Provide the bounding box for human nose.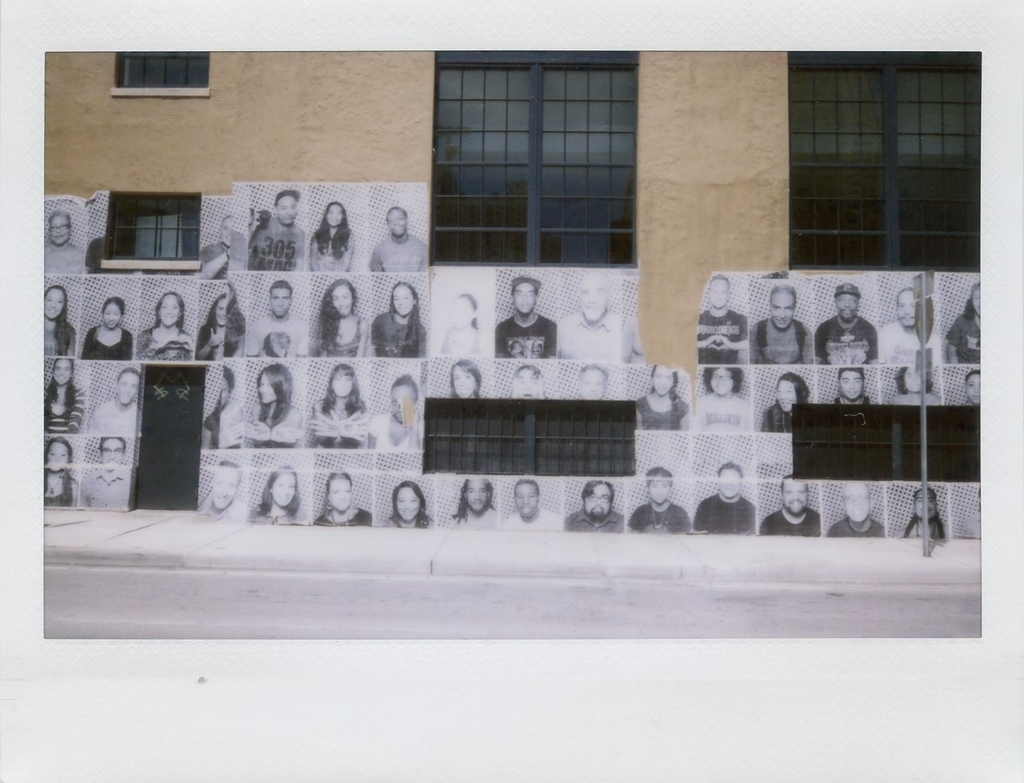
(left=123, top=383, right=131, bottom=393).
